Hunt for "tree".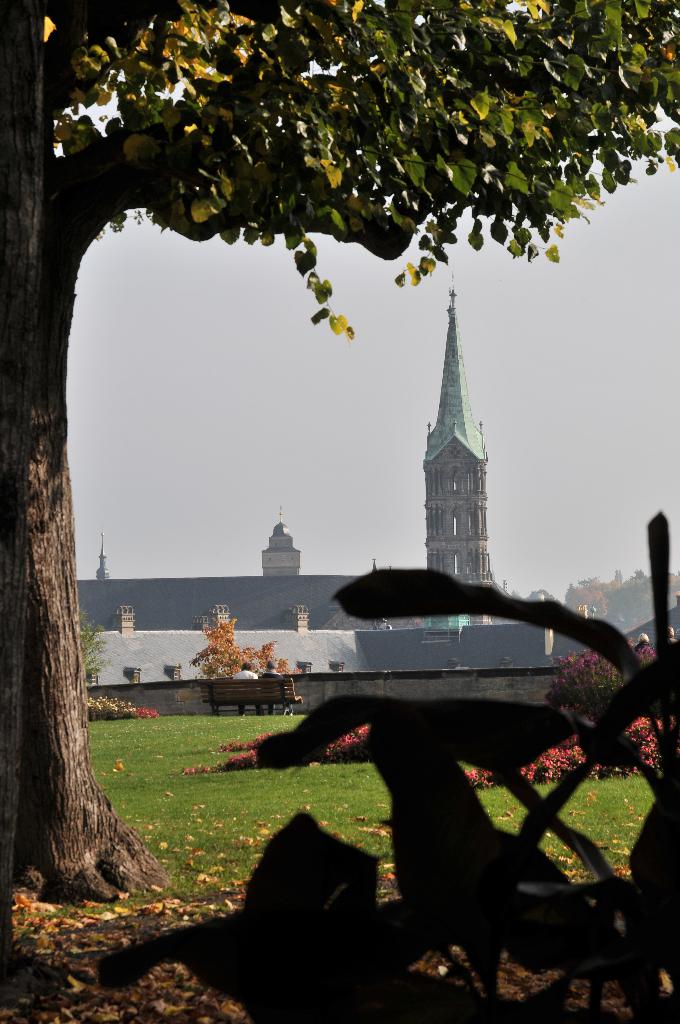
Hunted down at box(518, 630, 652, 777).
